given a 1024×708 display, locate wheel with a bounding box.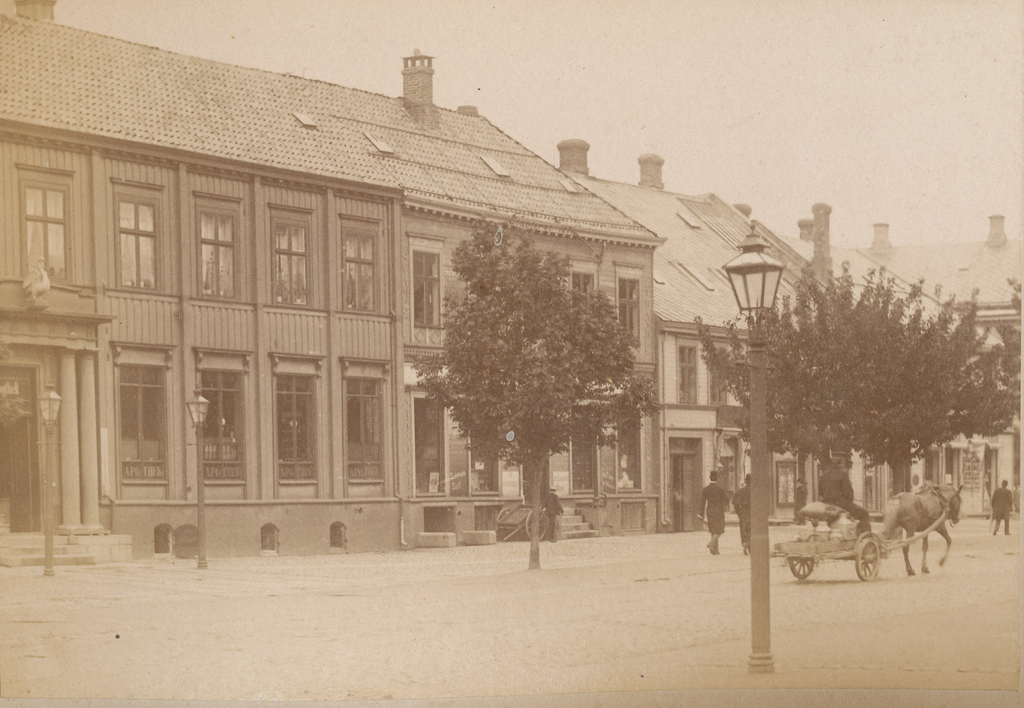
Located: bbox=[493, 507, 518, 541].
